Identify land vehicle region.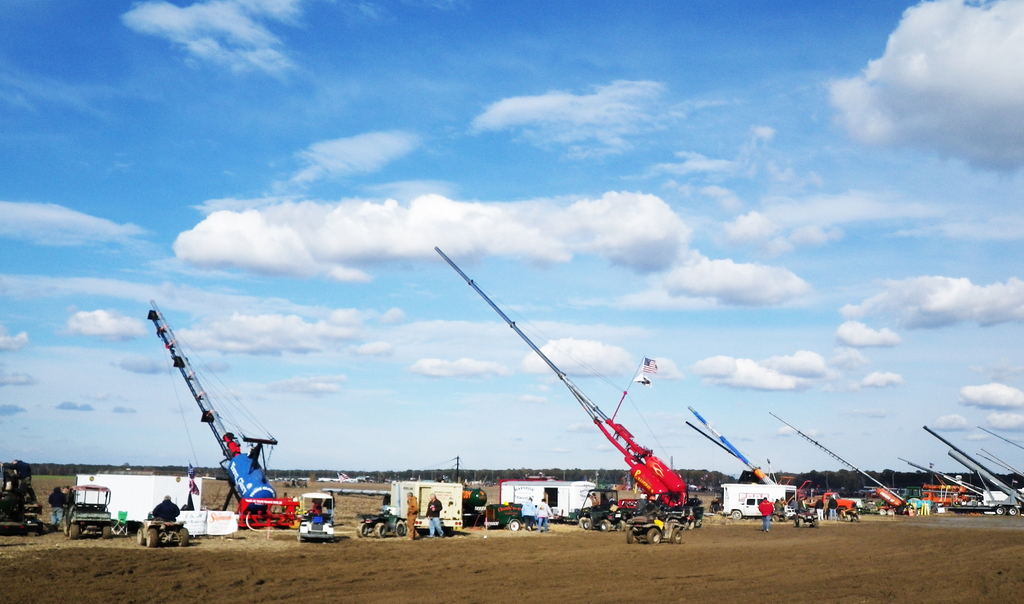
Region: {"x1": 947, "y1": 496, "x2": 1023, "y2": 515}.
